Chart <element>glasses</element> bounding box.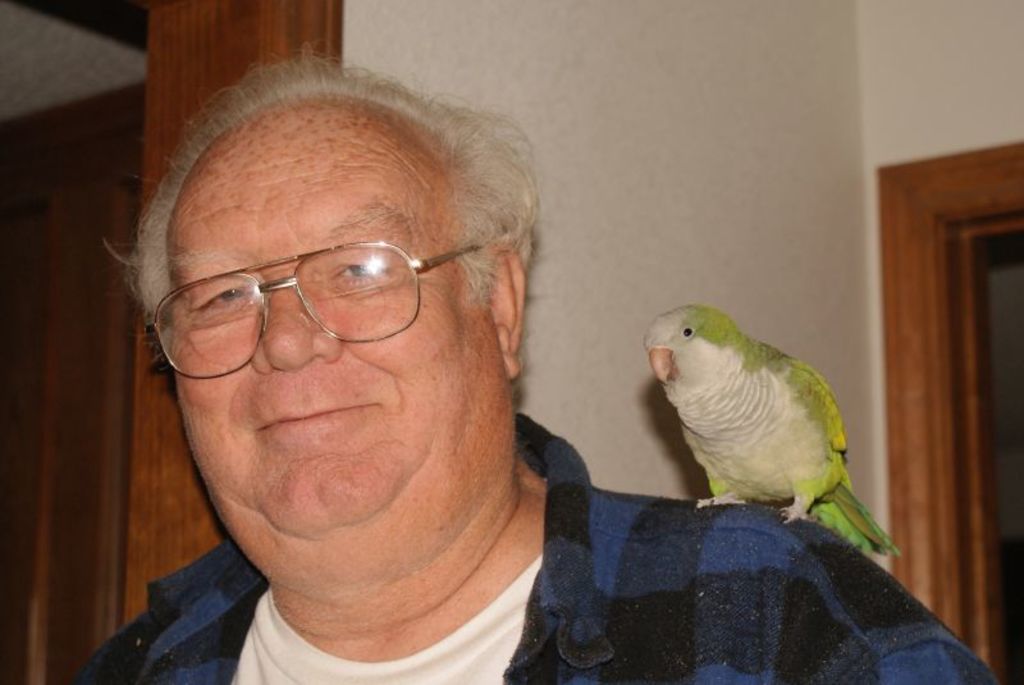
Charted: (146, 238, 488, 378).
